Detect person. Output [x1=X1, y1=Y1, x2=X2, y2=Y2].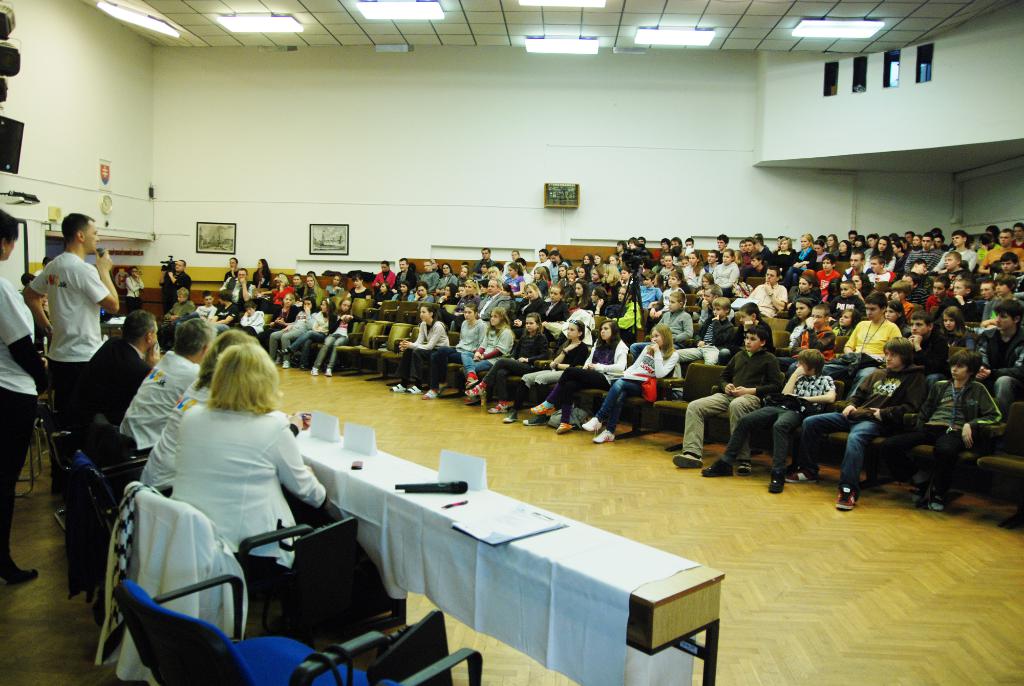
[x1=748, y1=266, x2=791, y2=318].
